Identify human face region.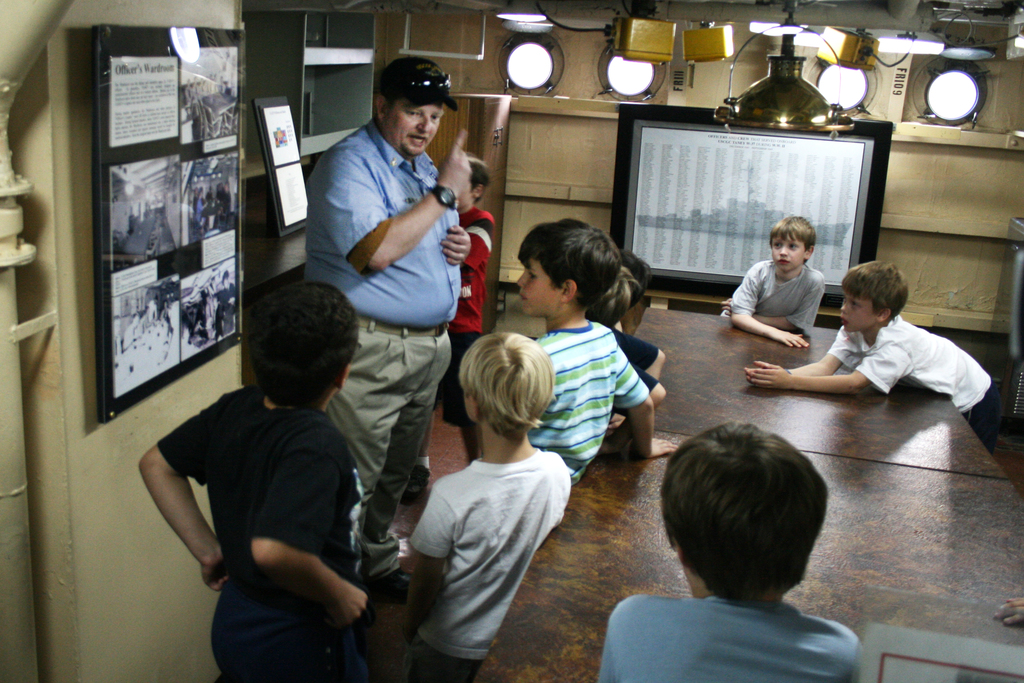
Region: (384, 104, 442, 154).
